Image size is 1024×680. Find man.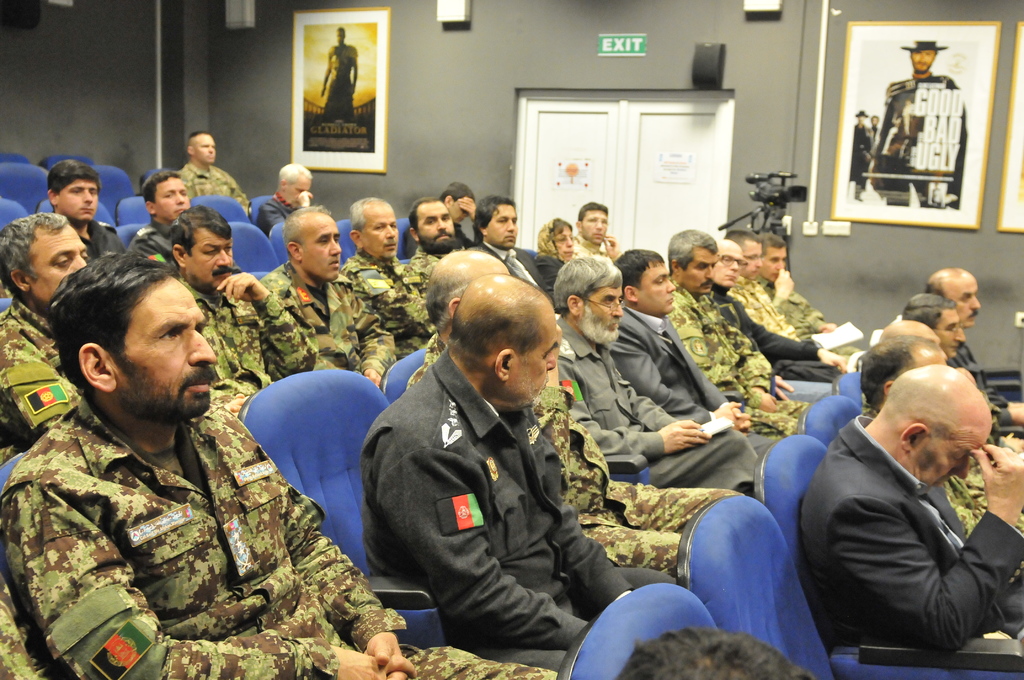
left=319, top=24, right=359, bottom=128.
